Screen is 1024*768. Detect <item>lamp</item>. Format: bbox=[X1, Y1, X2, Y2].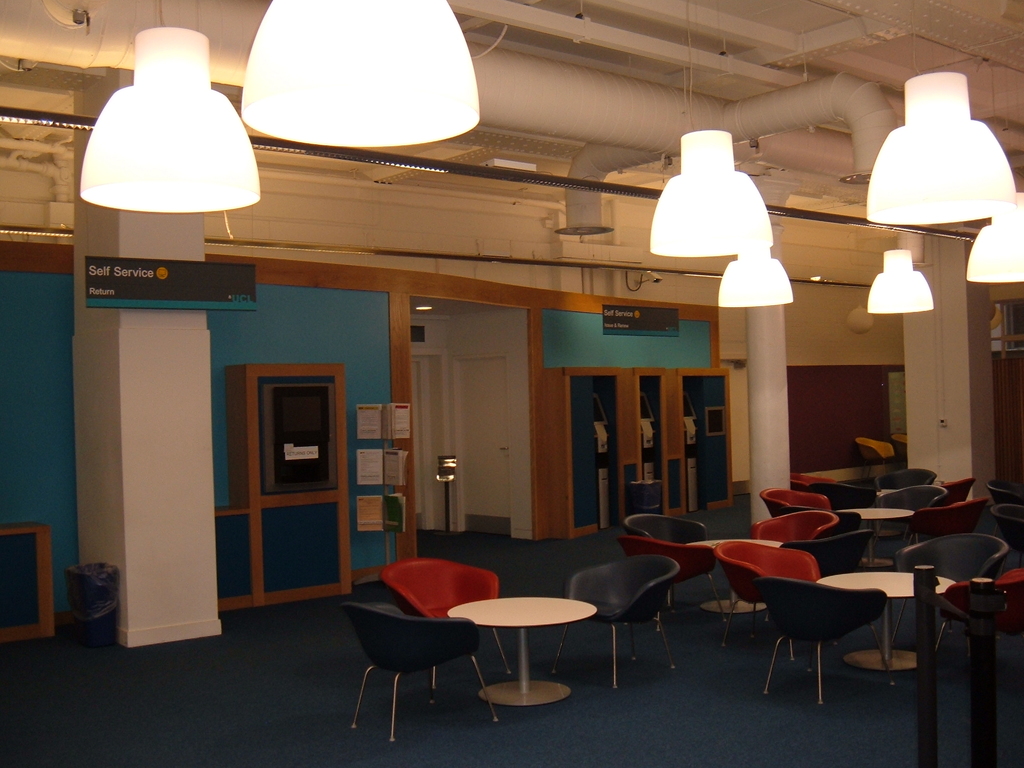
bbox=[648, 0, 772, 260].
